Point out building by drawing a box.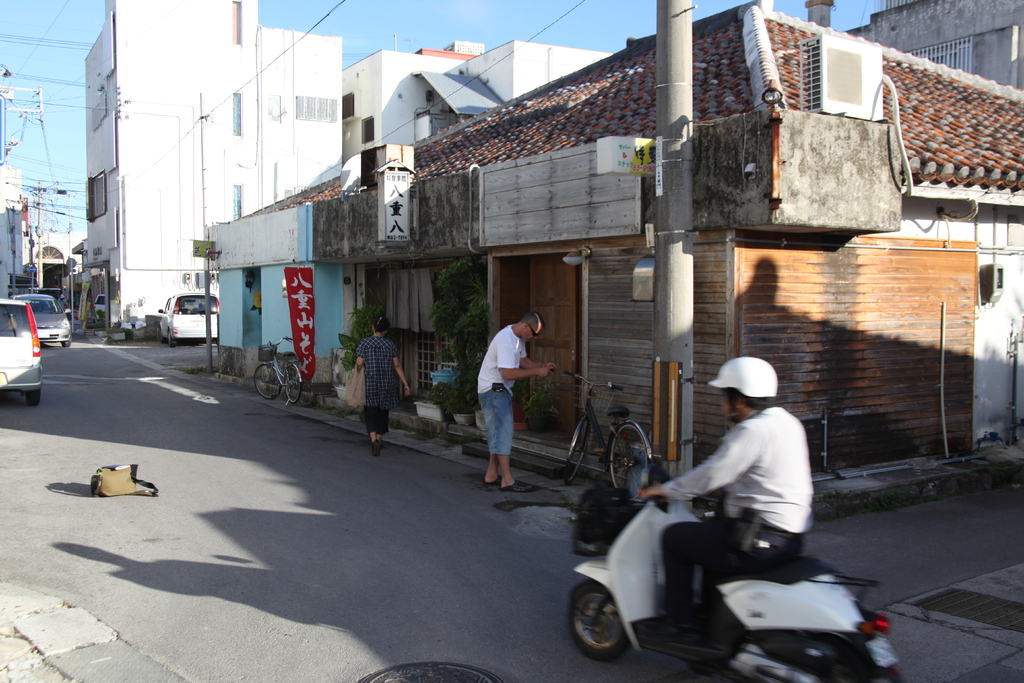
444 38 483 54.
